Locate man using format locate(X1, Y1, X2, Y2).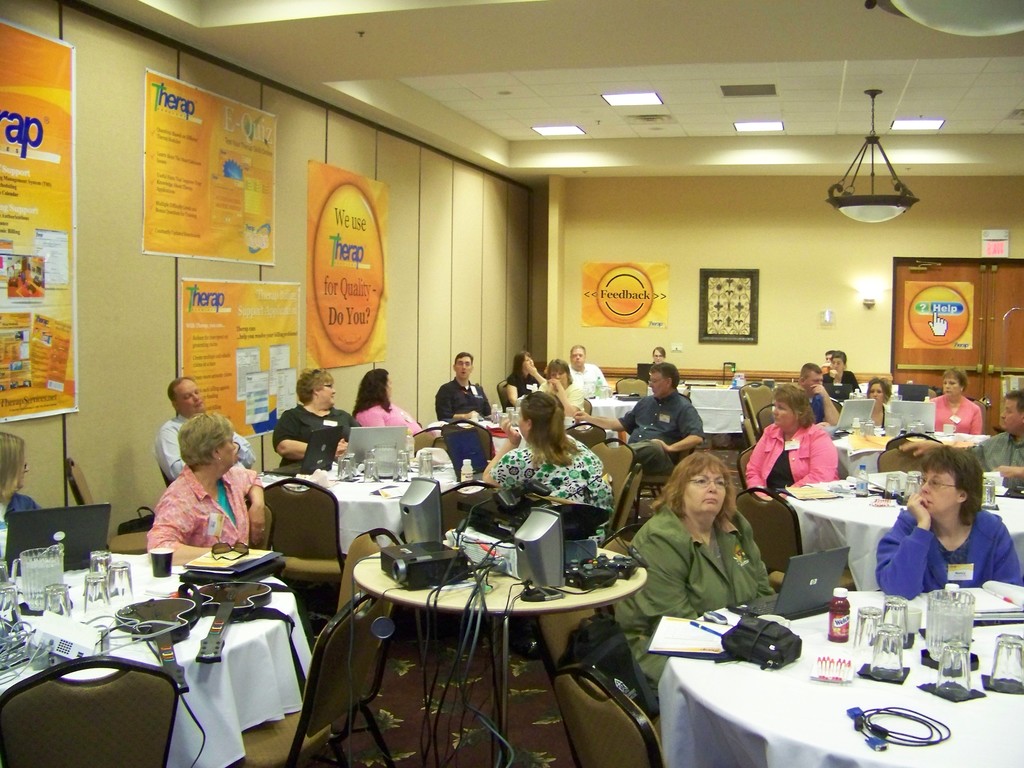
locate(821, 345, 842, 364).
